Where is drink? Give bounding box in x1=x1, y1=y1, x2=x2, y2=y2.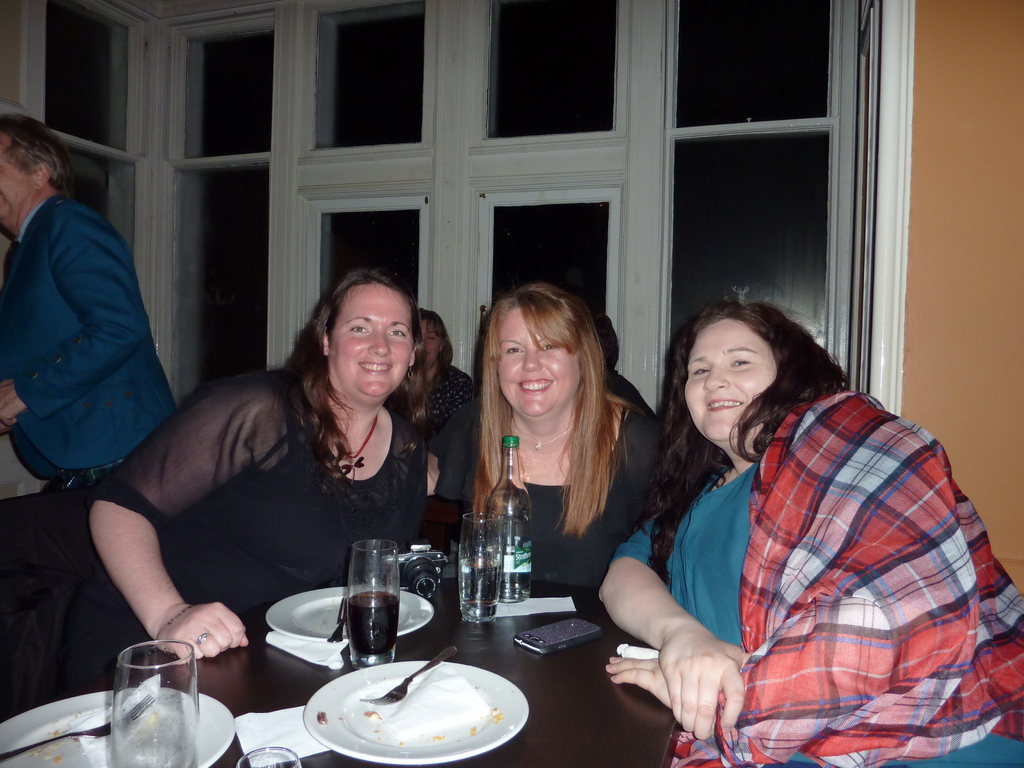
x1=340, y1=588, x2=398, y2=652.
